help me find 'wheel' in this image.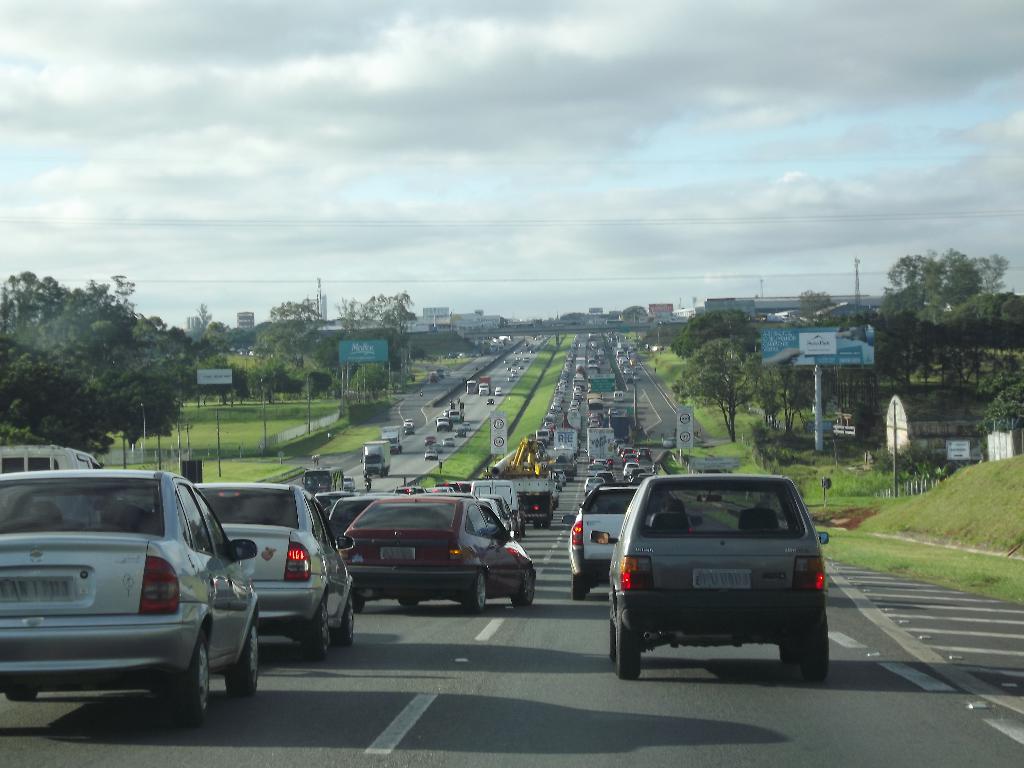
Found it: 8 690 36 699.
